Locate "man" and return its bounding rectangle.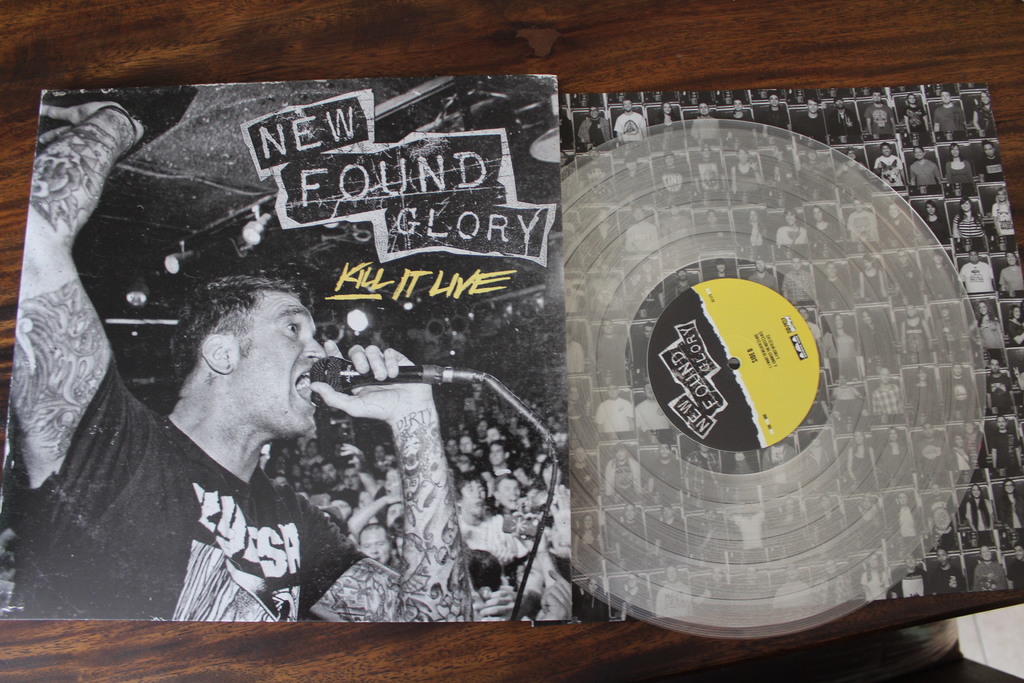
BBox(893, 250, 925, 304).
